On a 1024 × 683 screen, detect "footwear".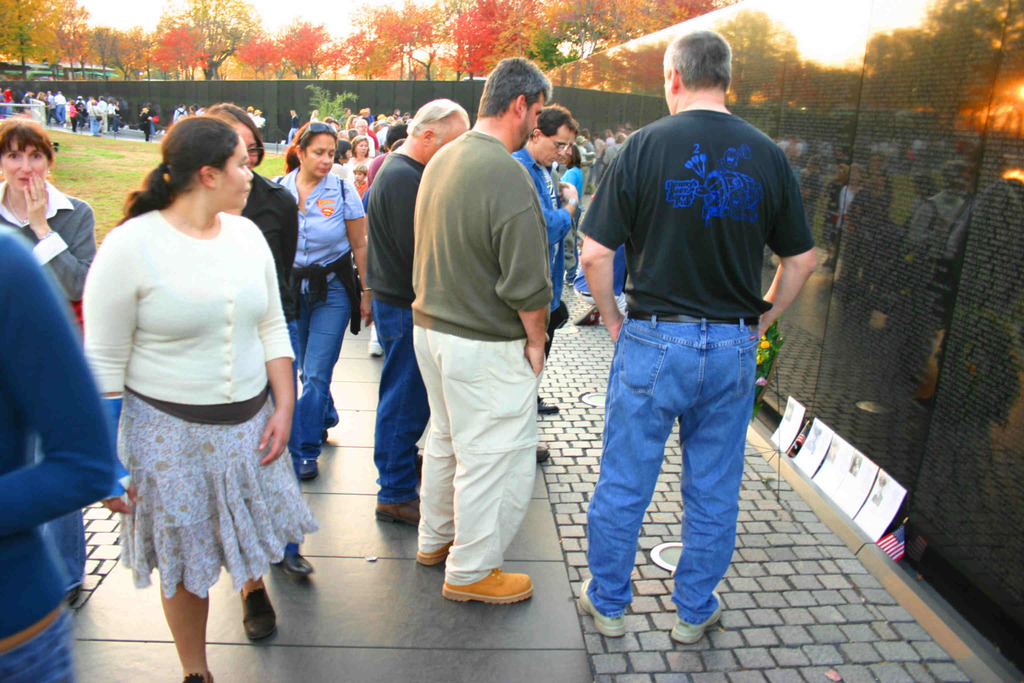
BBox(377, 497, 424, 525).
